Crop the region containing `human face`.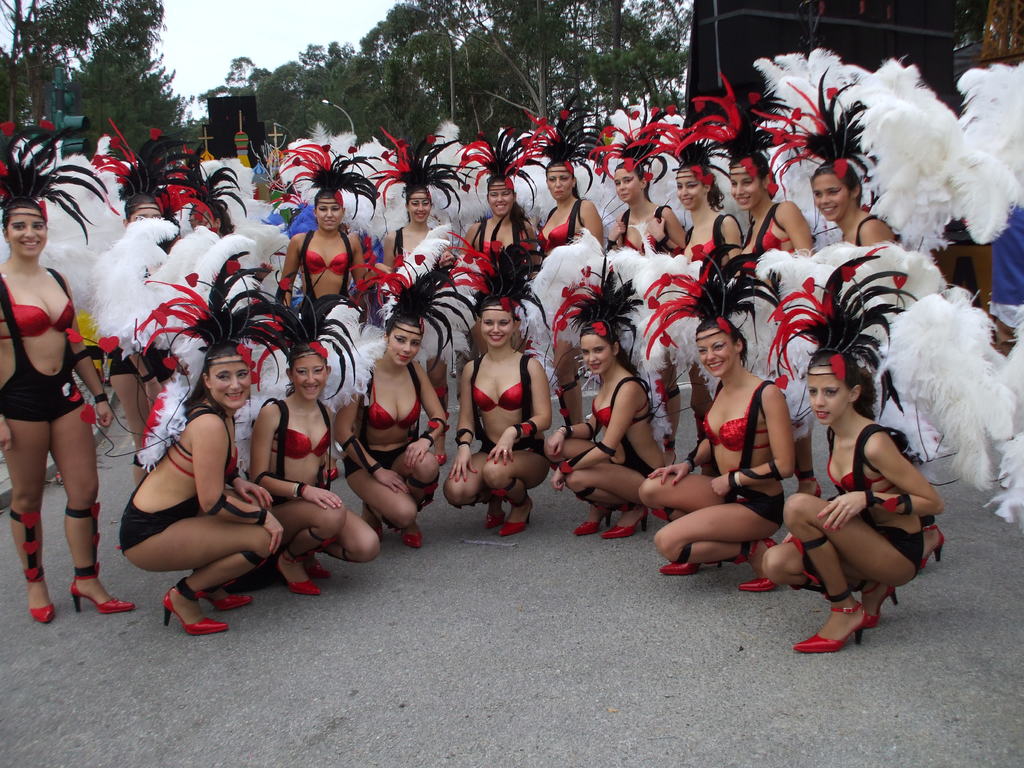
Crop region: detection(700, 330, 735, 376).
